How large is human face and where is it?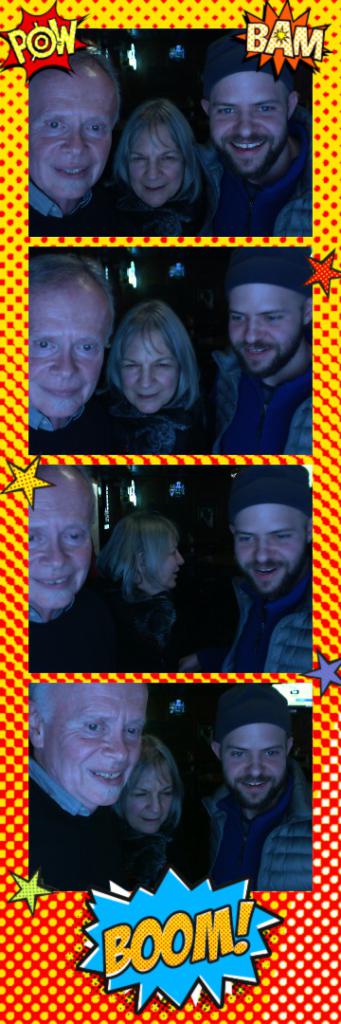
Bounding box: {"x1": 193, "y1": 49, "x2": 303, "y2": 168}.
